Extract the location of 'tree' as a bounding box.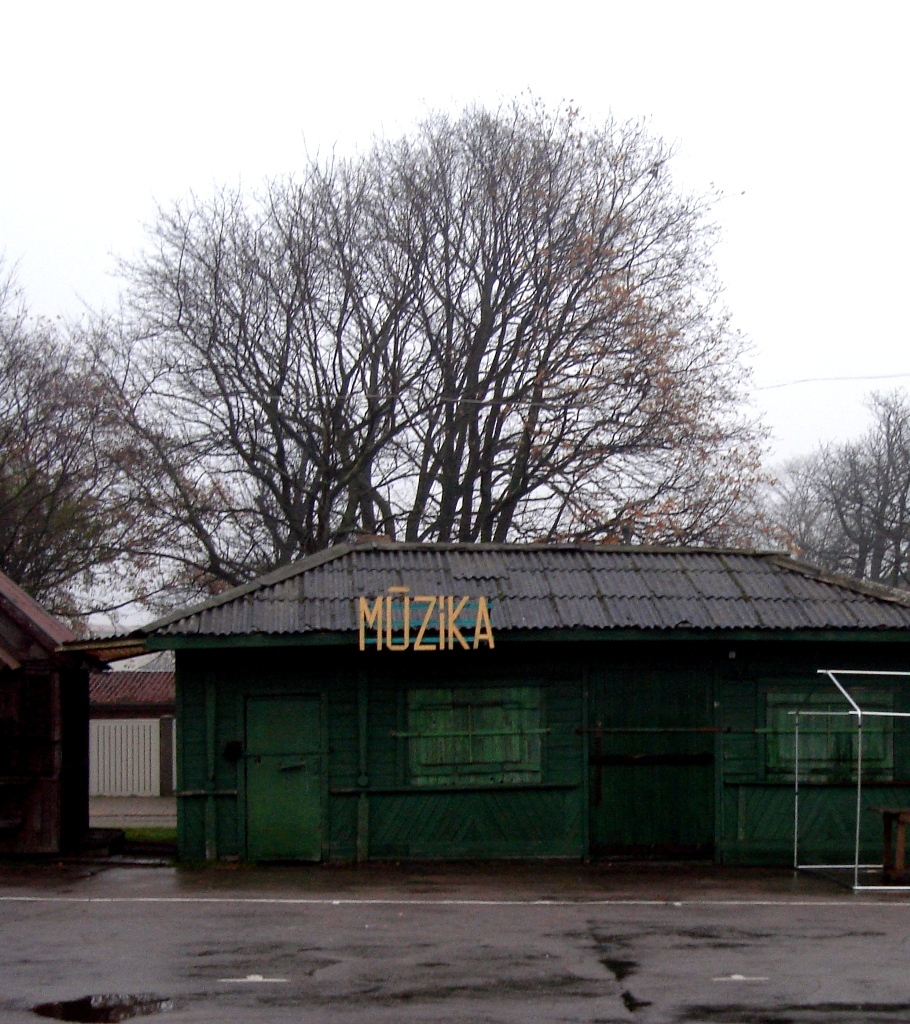
{"left": 733, "top": 396, "right": 909, "bottom": 589}.
